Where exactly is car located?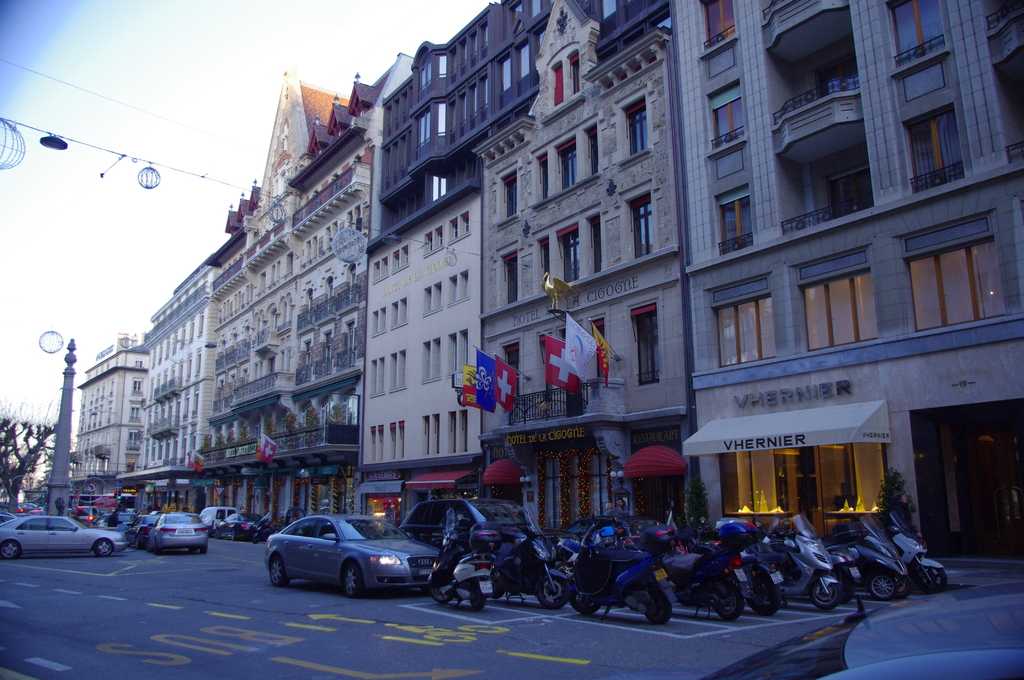
Its bounding box is locate(215, 515, 256, 542).
